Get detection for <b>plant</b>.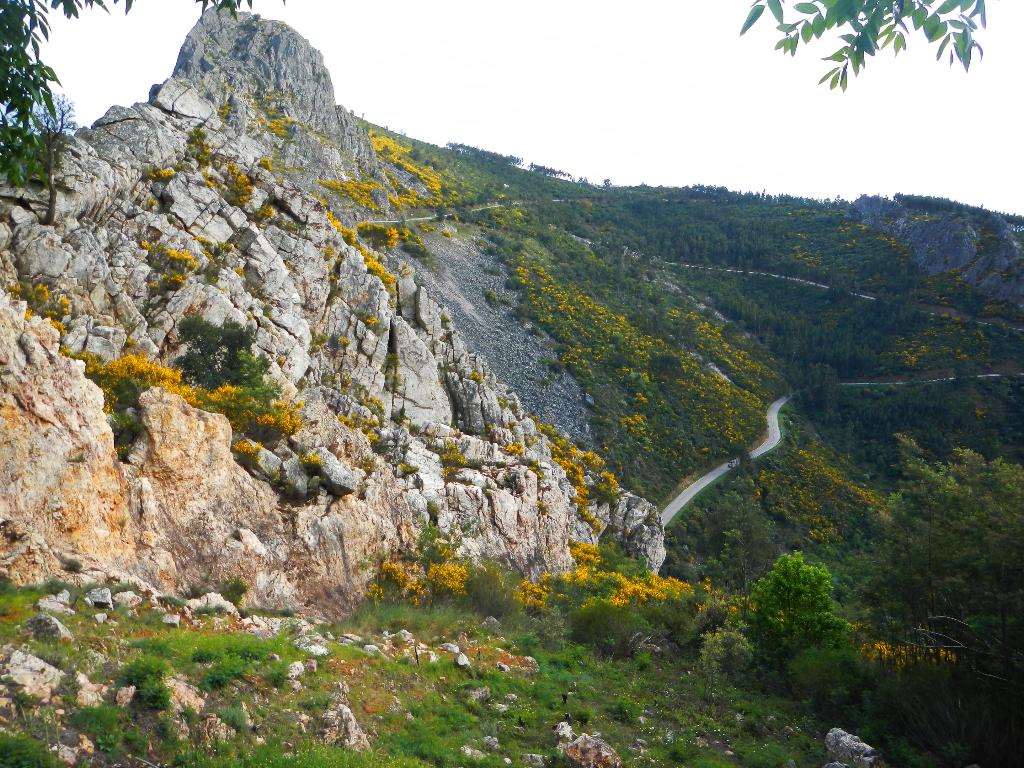
Detection: {"left": 268, "top": 470, "right": 280, "bottom": 487}.
